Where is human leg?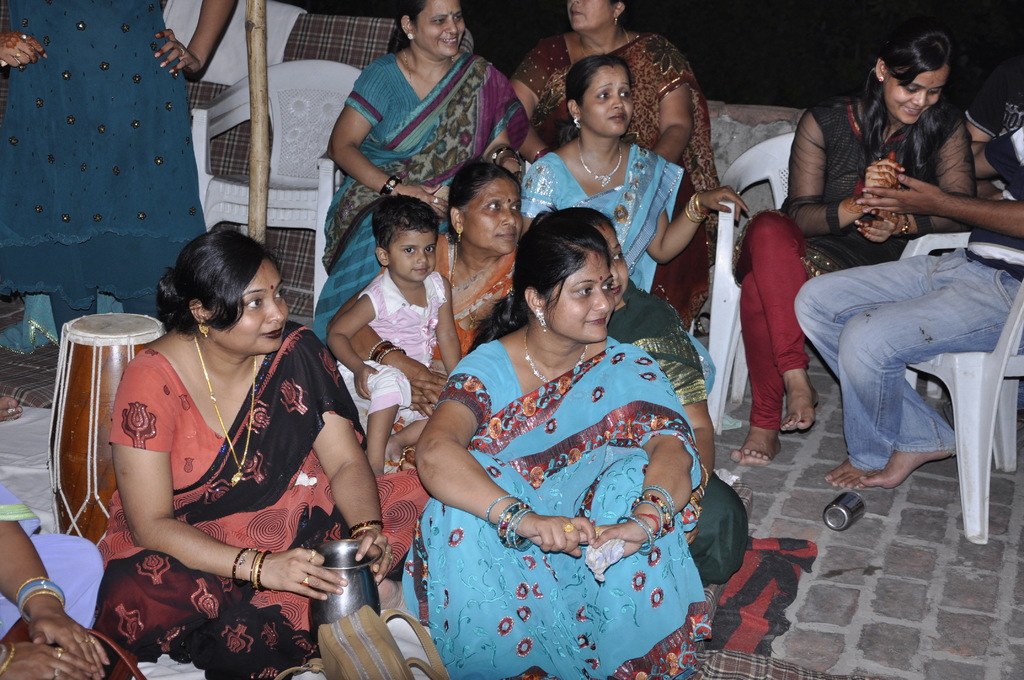
bbox=(833, 287, 993, 485).
